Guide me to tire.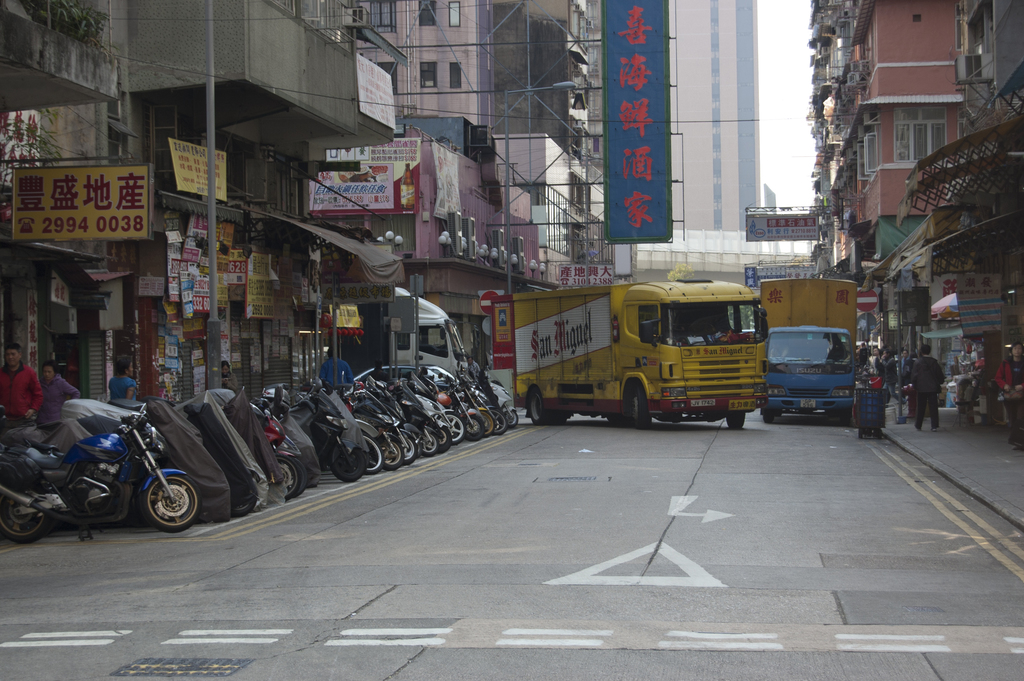
Guidance: region(838, 410, 852, 423).
